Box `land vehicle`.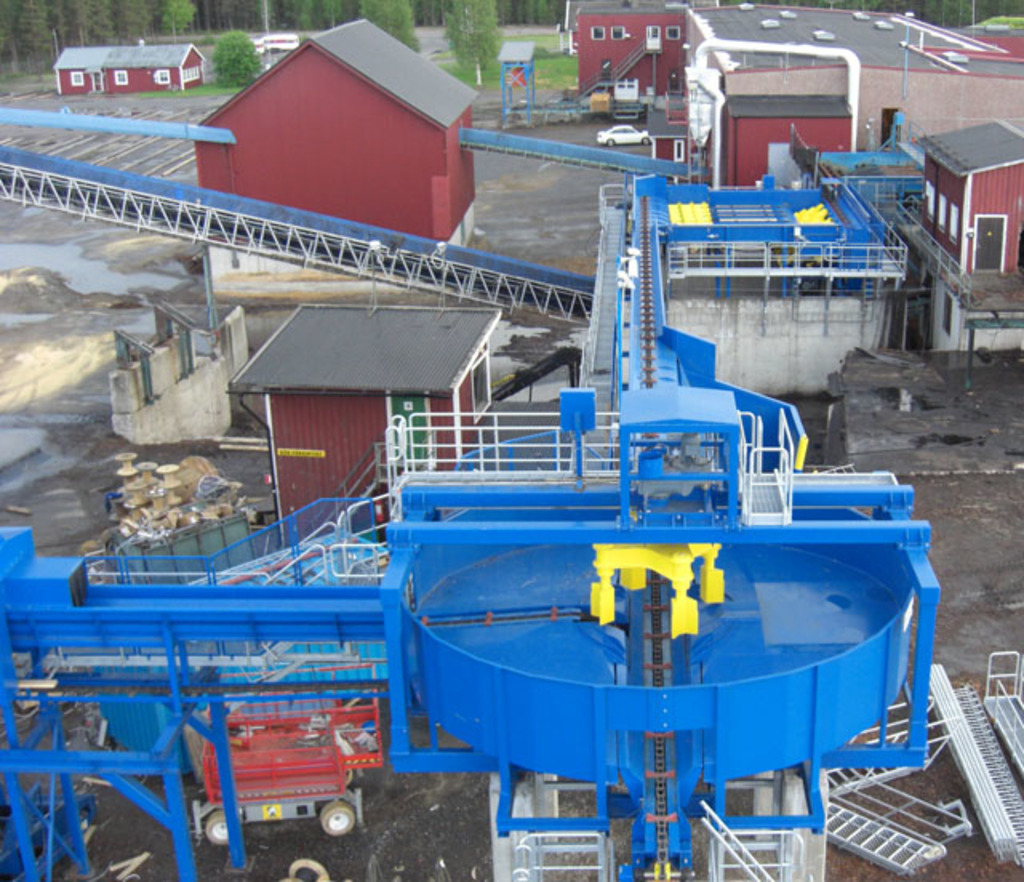
594/122/648/149.
